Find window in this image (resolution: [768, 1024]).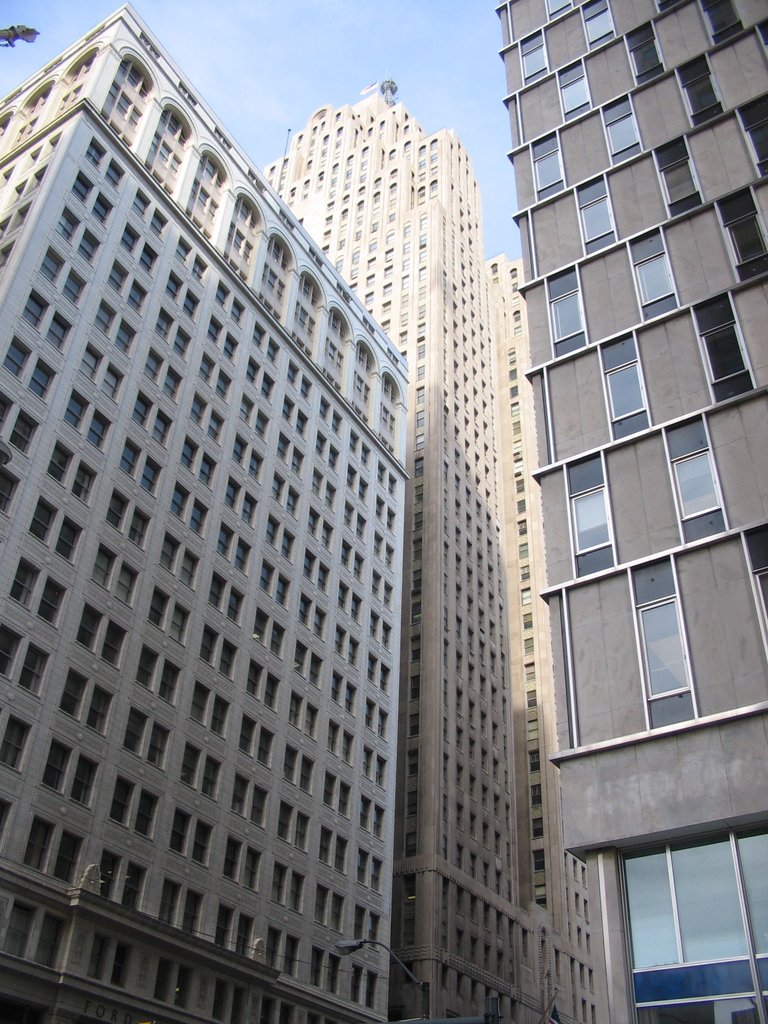
pyautogui.locateOnScreen(326, 479, 338, 512).
